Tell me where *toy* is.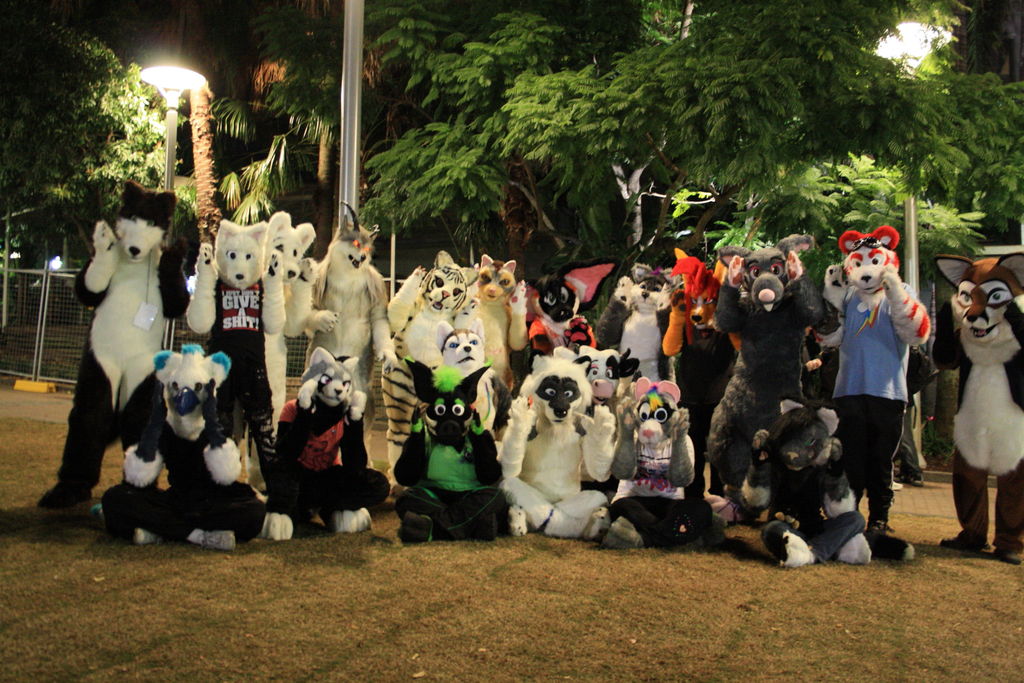
*toy* is at left=54, top=221, right=213, bottom=525.
